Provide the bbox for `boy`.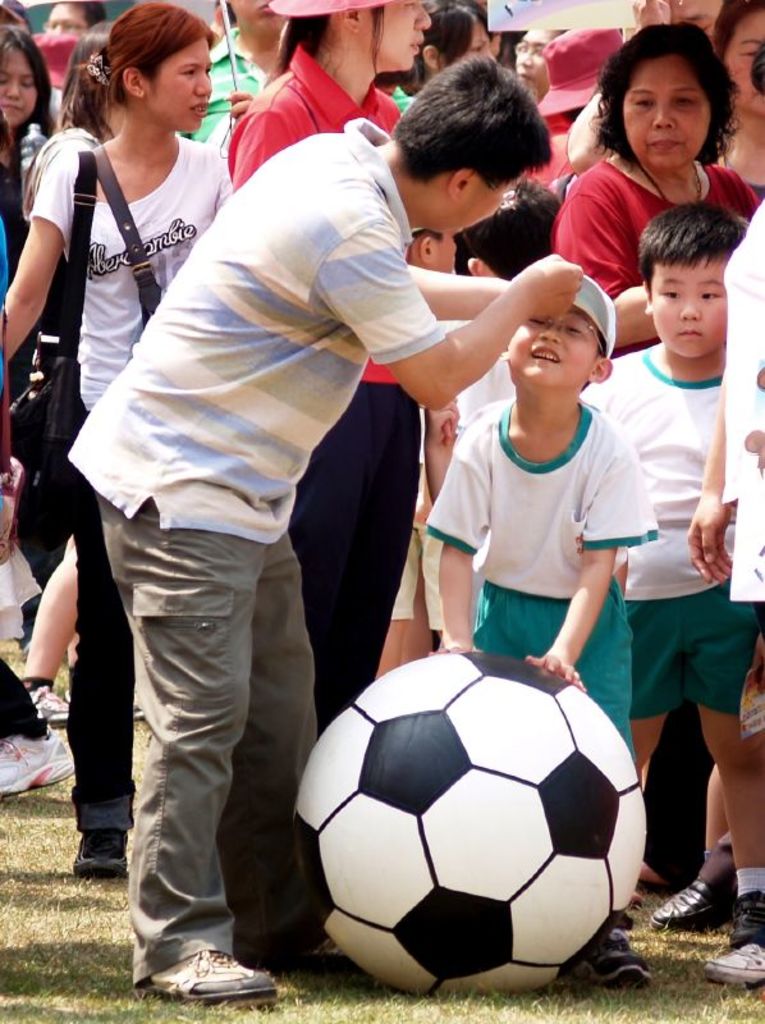
Rect(581, 93, 747, 865).
